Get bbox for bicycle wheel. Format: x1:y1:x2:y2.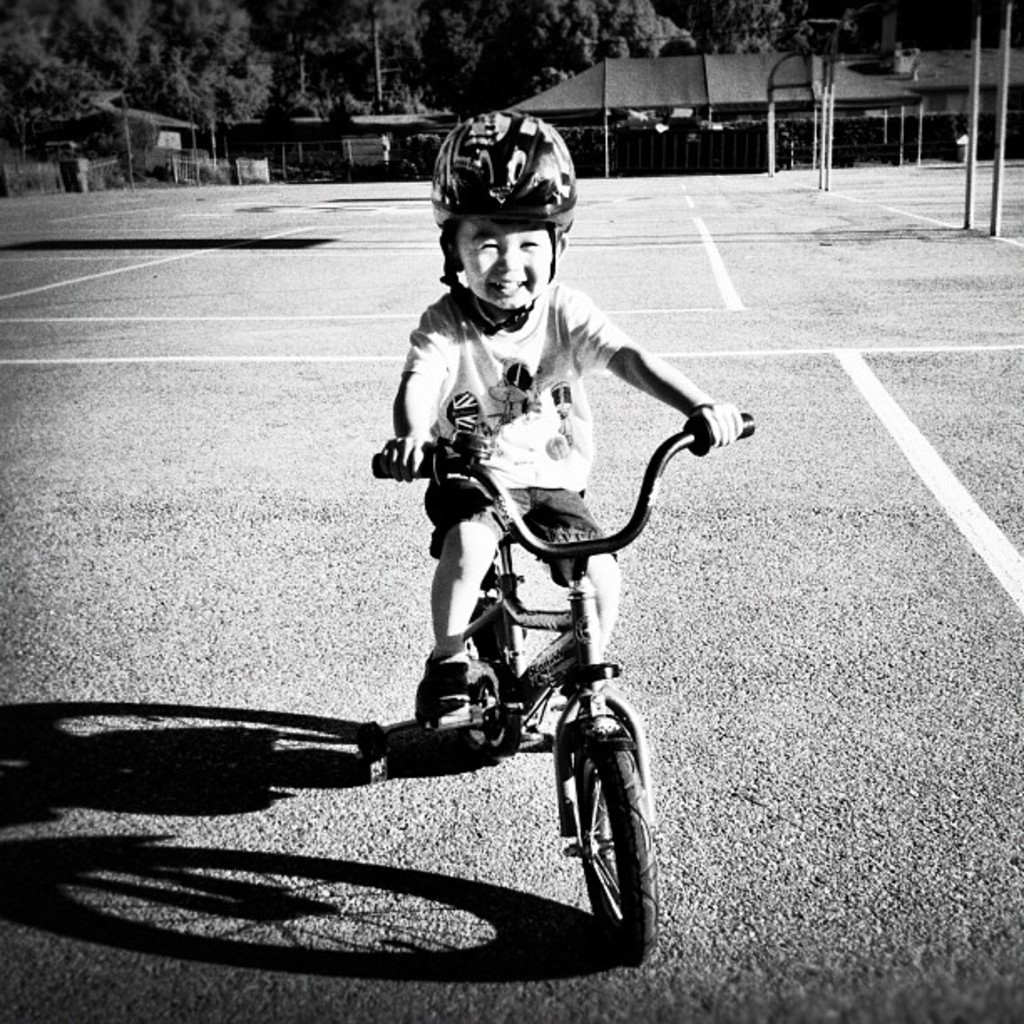
453:614:507:761.
